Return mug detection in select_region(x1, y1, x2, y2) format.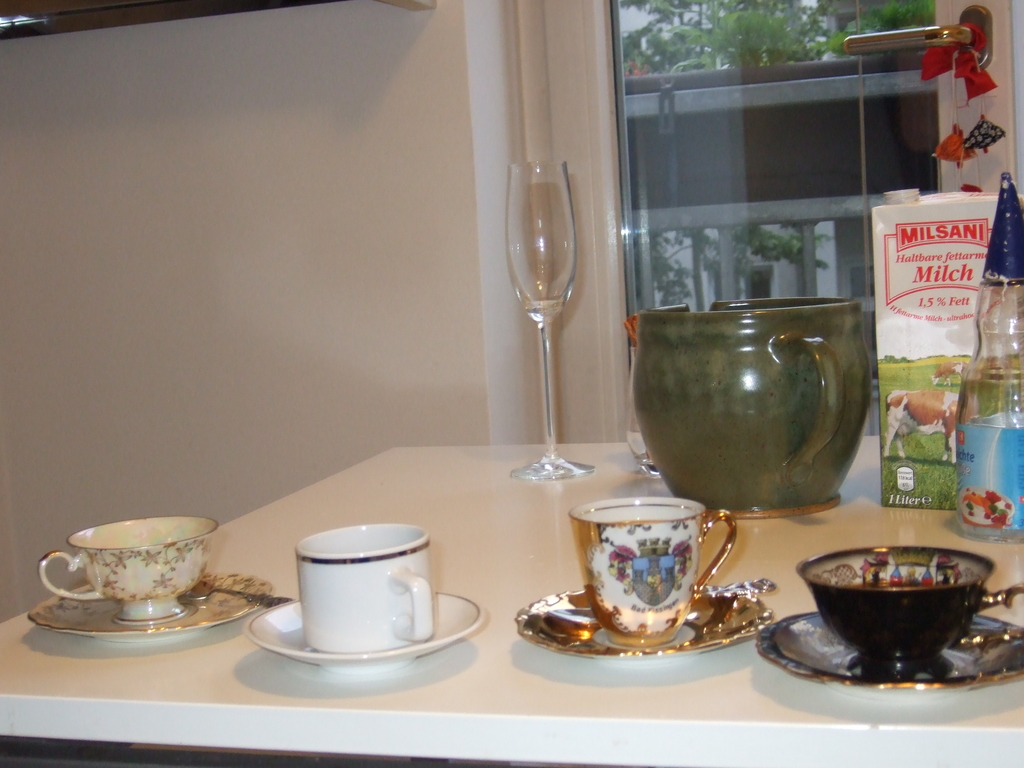
select_region(799, 543, 1022, 662).
